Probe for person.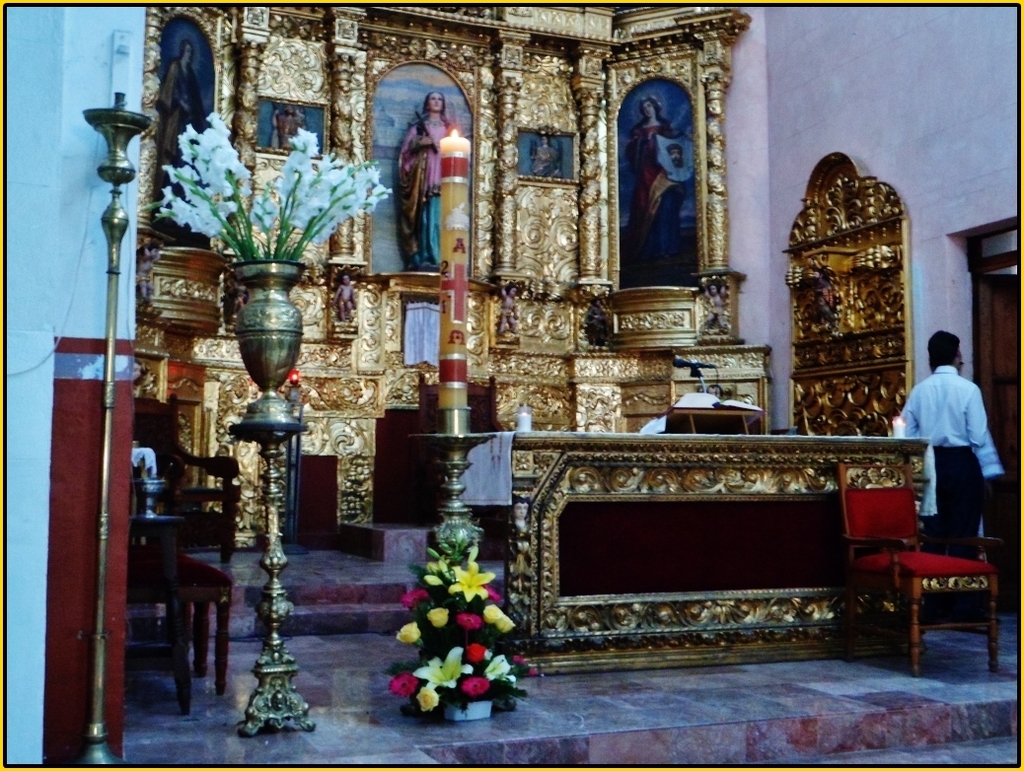
Probe result: bbox=(670, 146, 691, 187).
